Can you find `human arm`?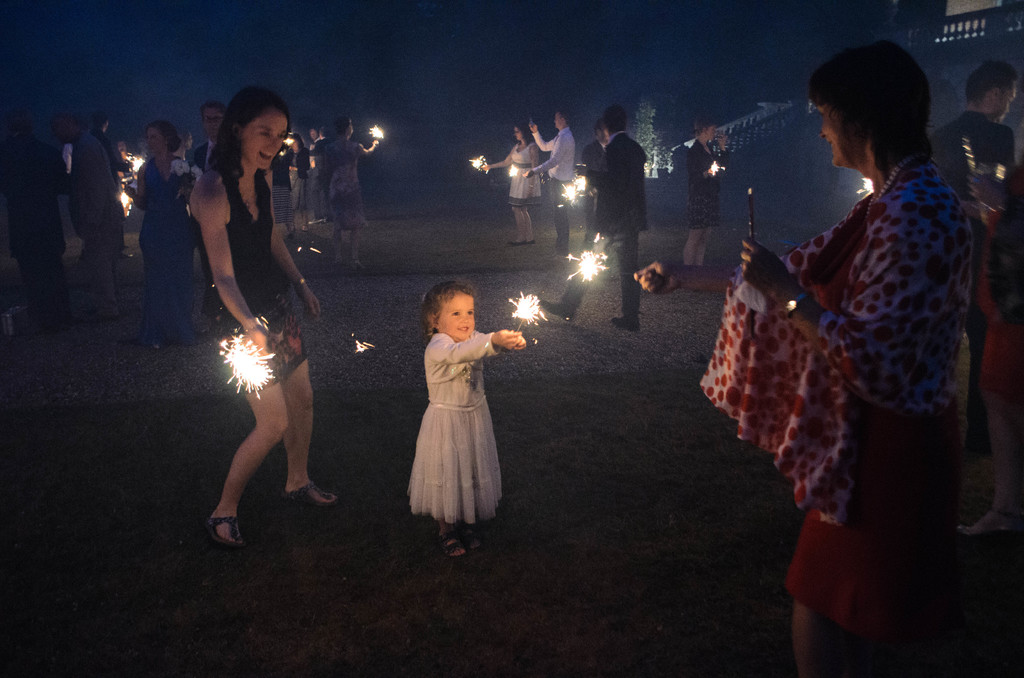
Yes, bounding box: bbox(180, 161, 291, 365).
